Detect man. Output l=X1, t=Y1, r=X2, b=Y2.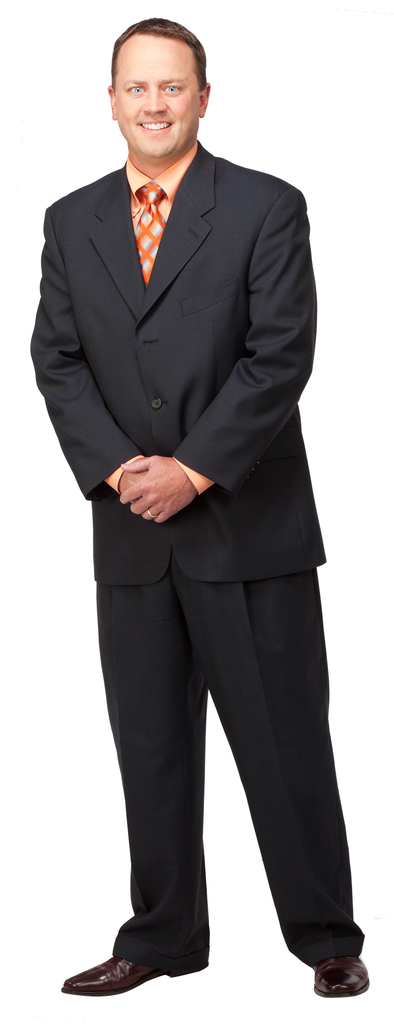
l=23, t=18, r=370, b=1002.
